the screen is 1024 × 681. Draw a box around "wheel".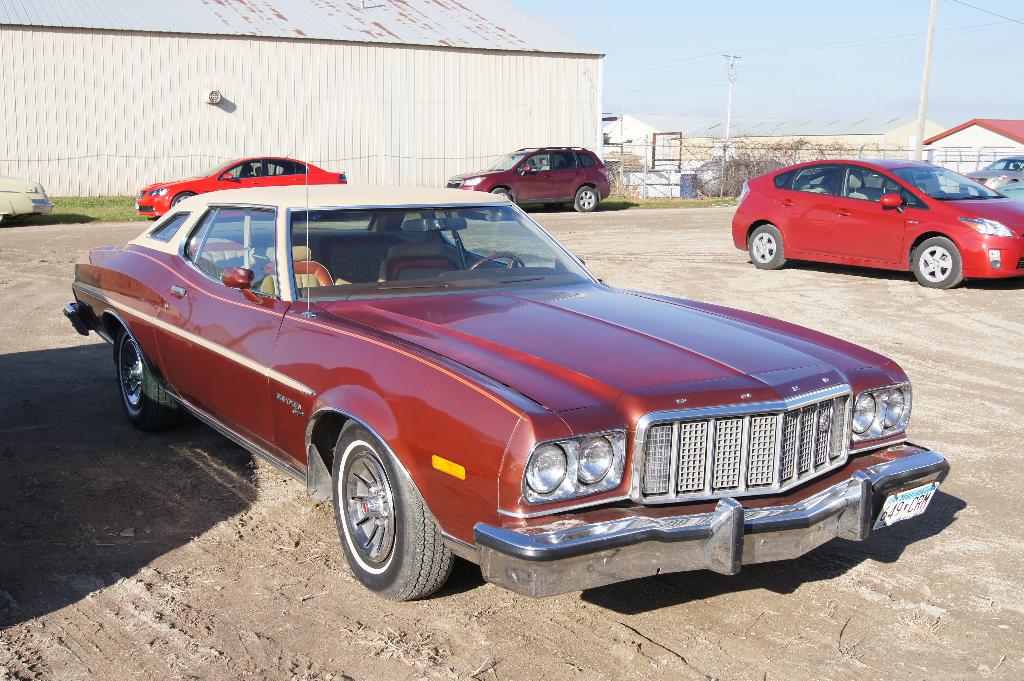
left=472, top=252, right=532, bottom=272.
